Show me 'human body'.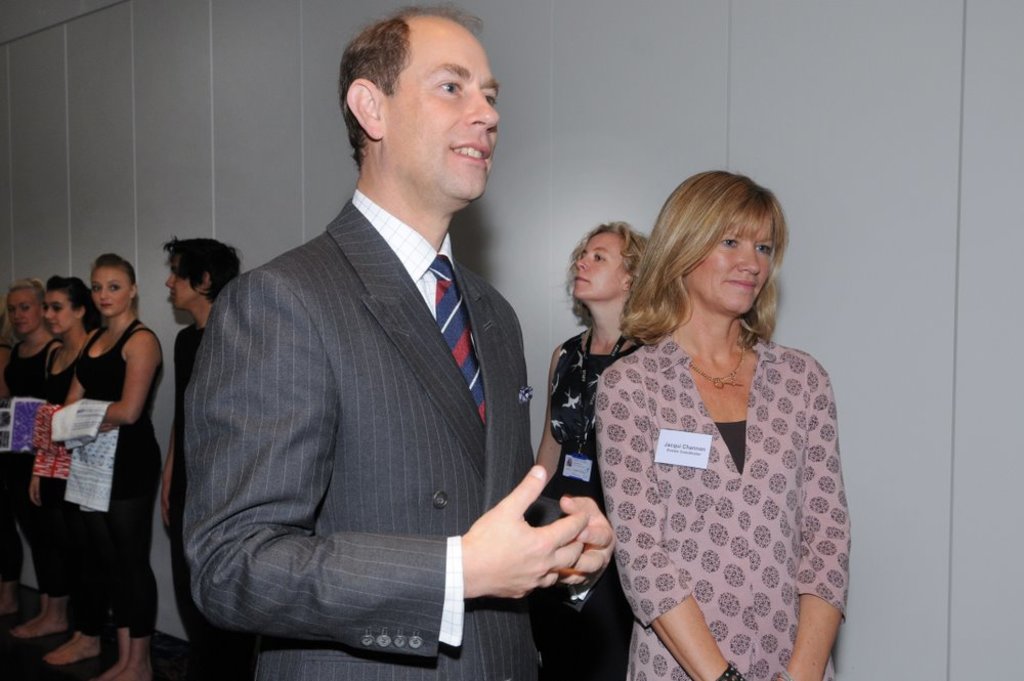
'human body' is here: bbox=[60, 250, 169, 680].
